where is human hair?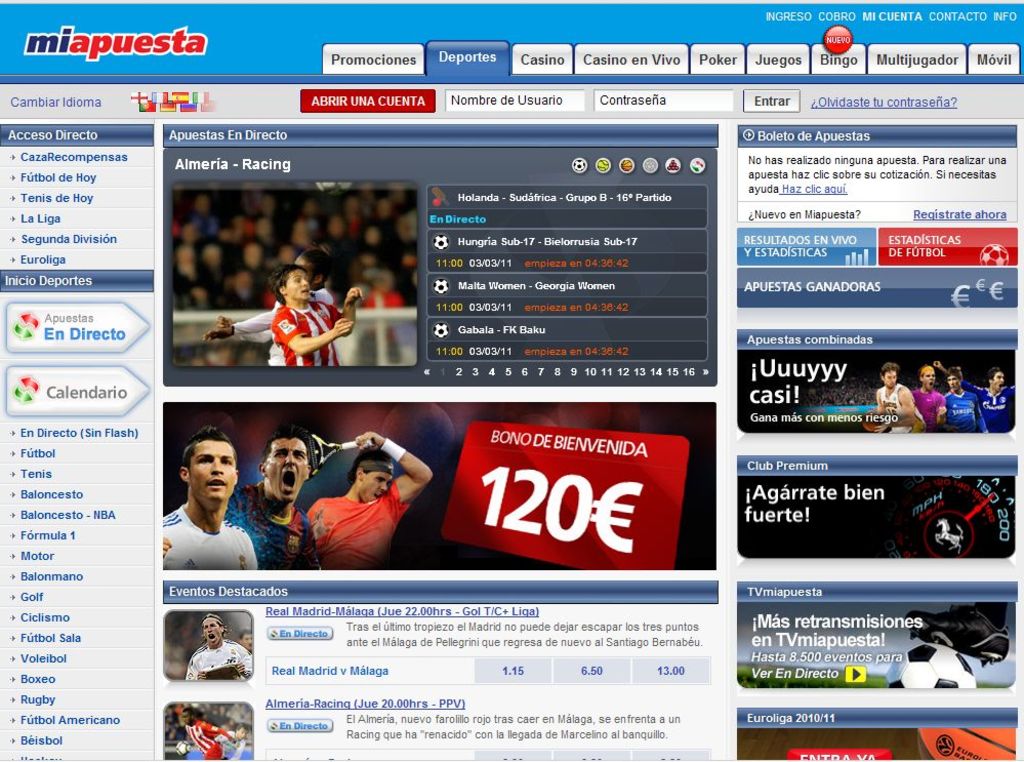
left=917, top=362, right=933, bottom=379.
